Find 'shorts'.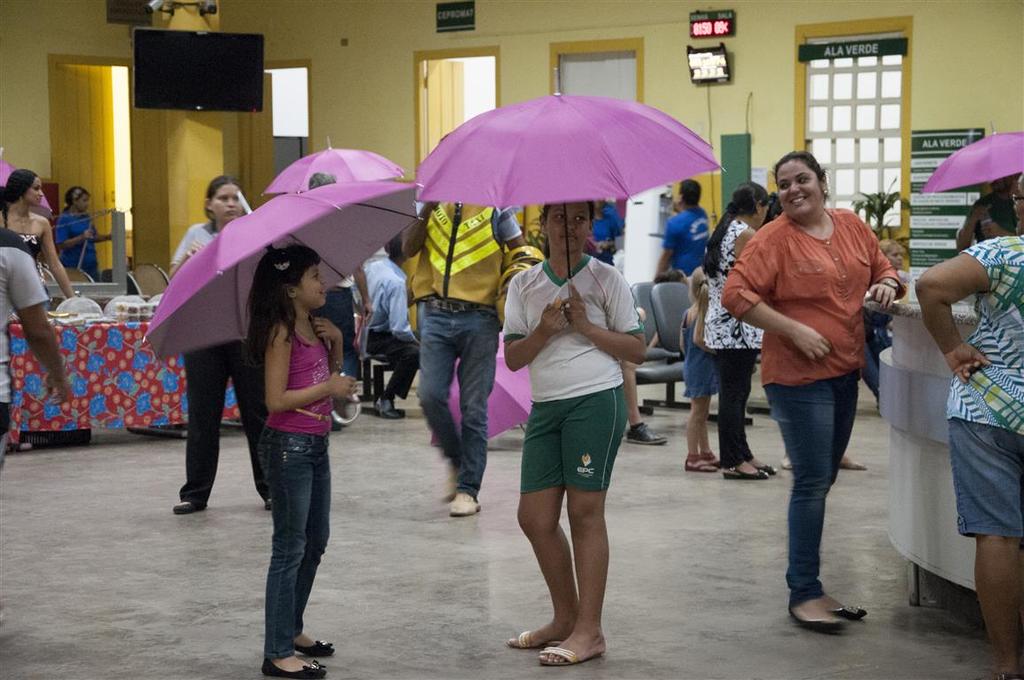
select_region(956, 414, 1023, 535).
